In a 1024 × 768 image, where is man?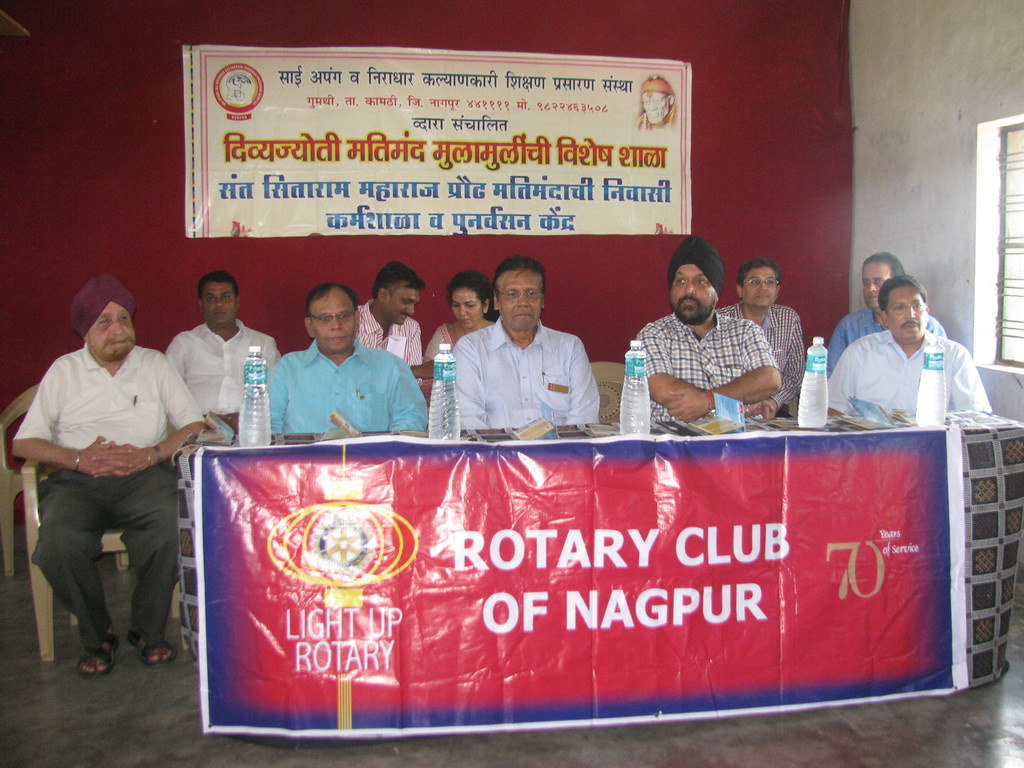
pyautogui.locateOnScreen(259, 279, 429, 436).
